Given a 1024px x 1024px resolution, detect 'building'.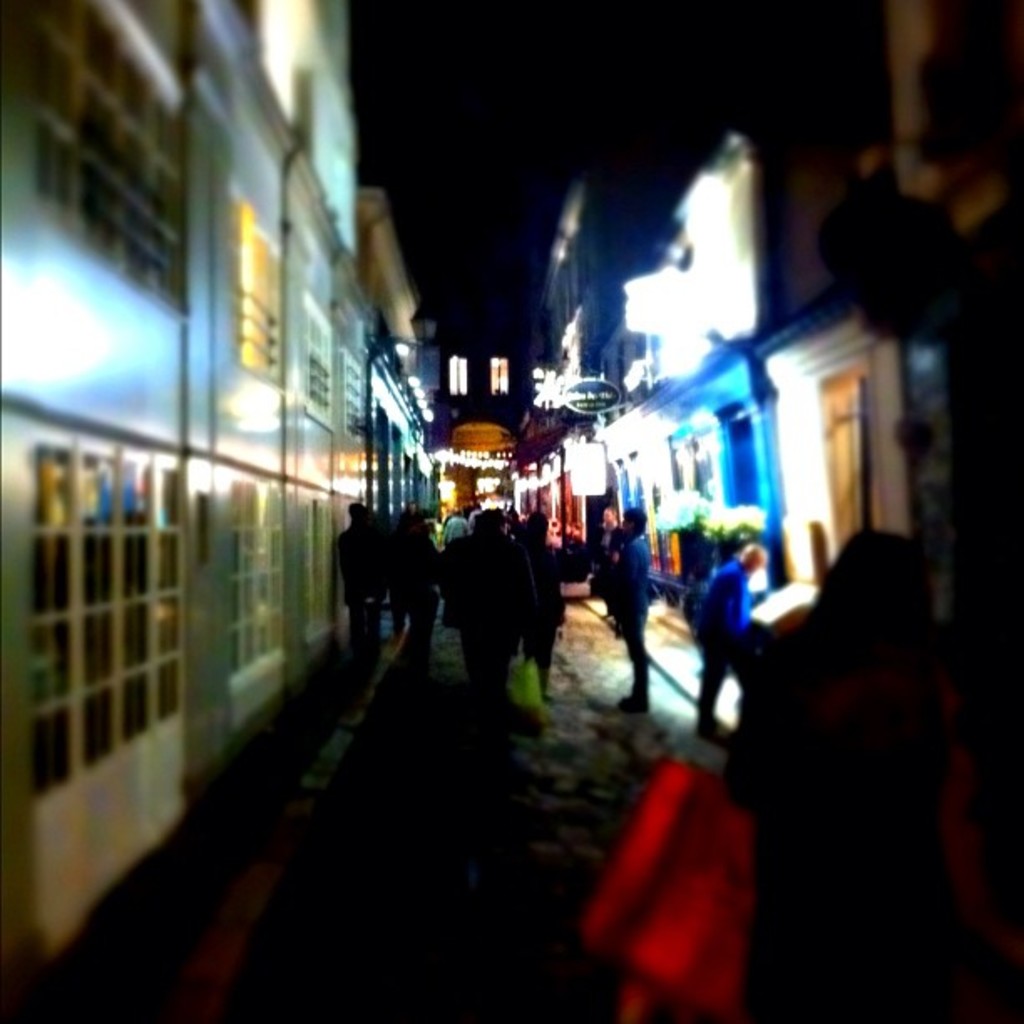
(355,187,437,617).
